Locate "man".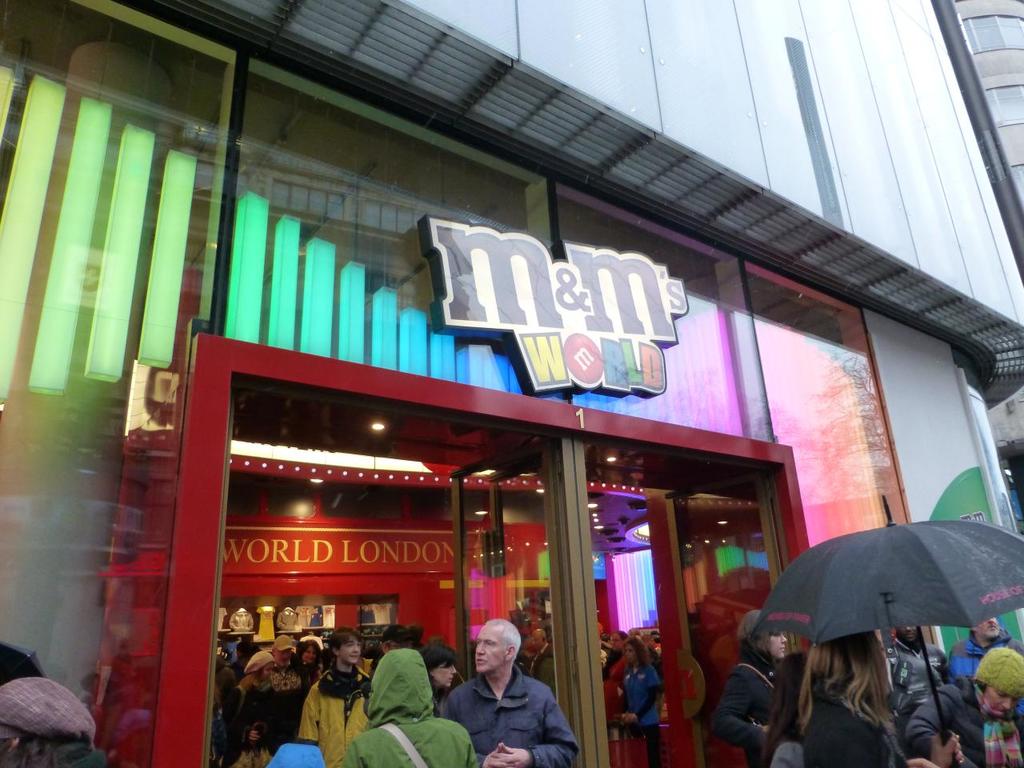
Bounding box: bbox(948, 618, 1023, 718).
